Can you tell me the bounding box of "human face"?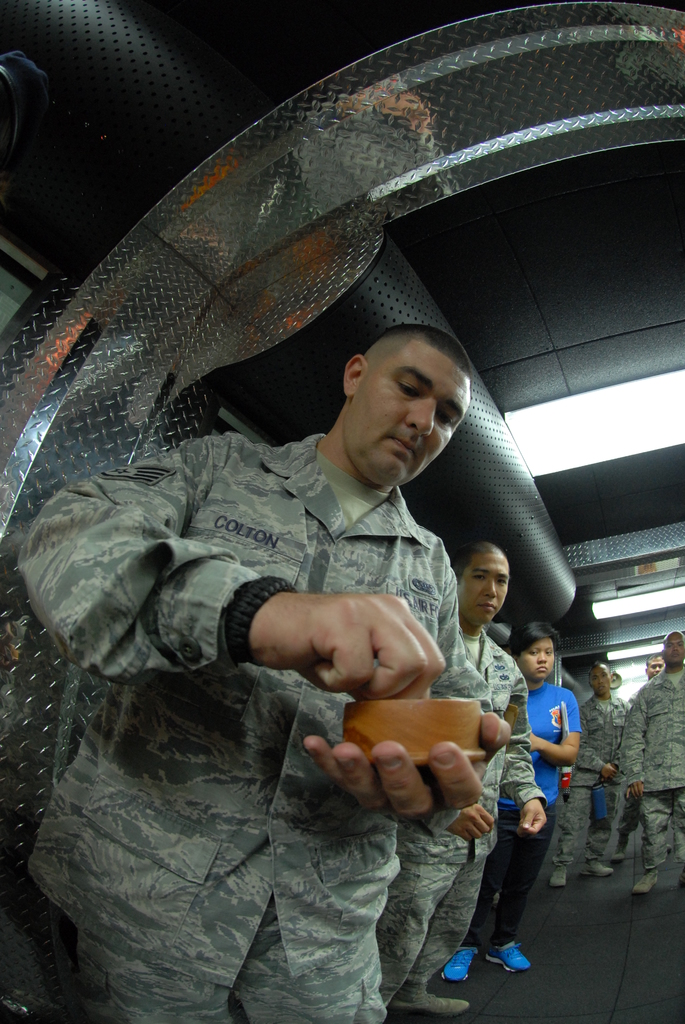
<box>349,338,469,481</box>.
